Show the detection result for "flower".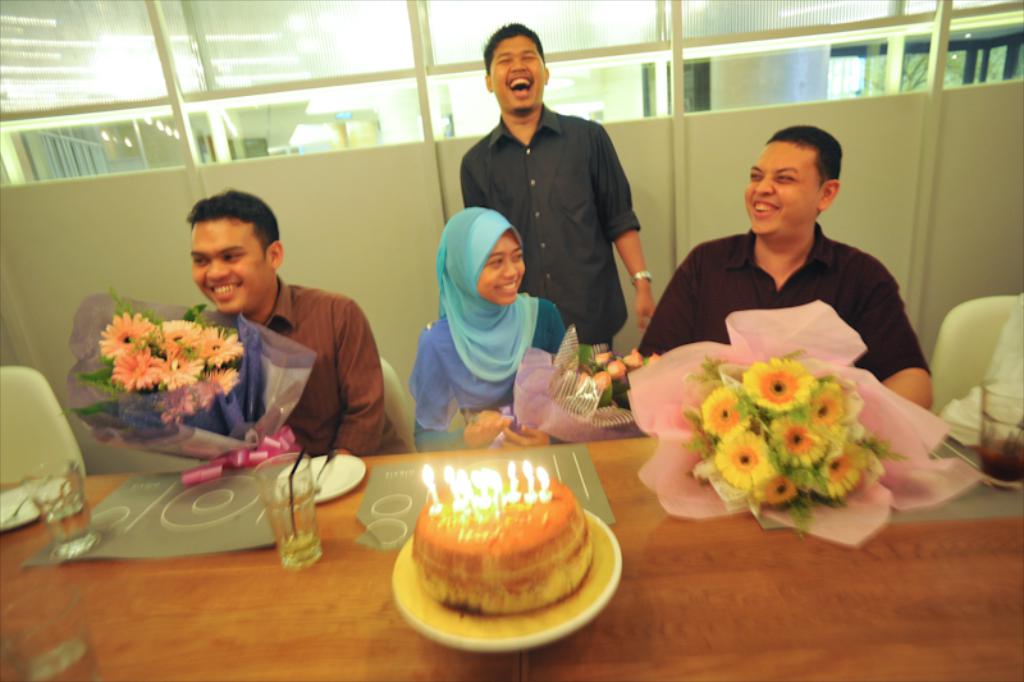
left=595, top=345, right=616, bottom=363.
